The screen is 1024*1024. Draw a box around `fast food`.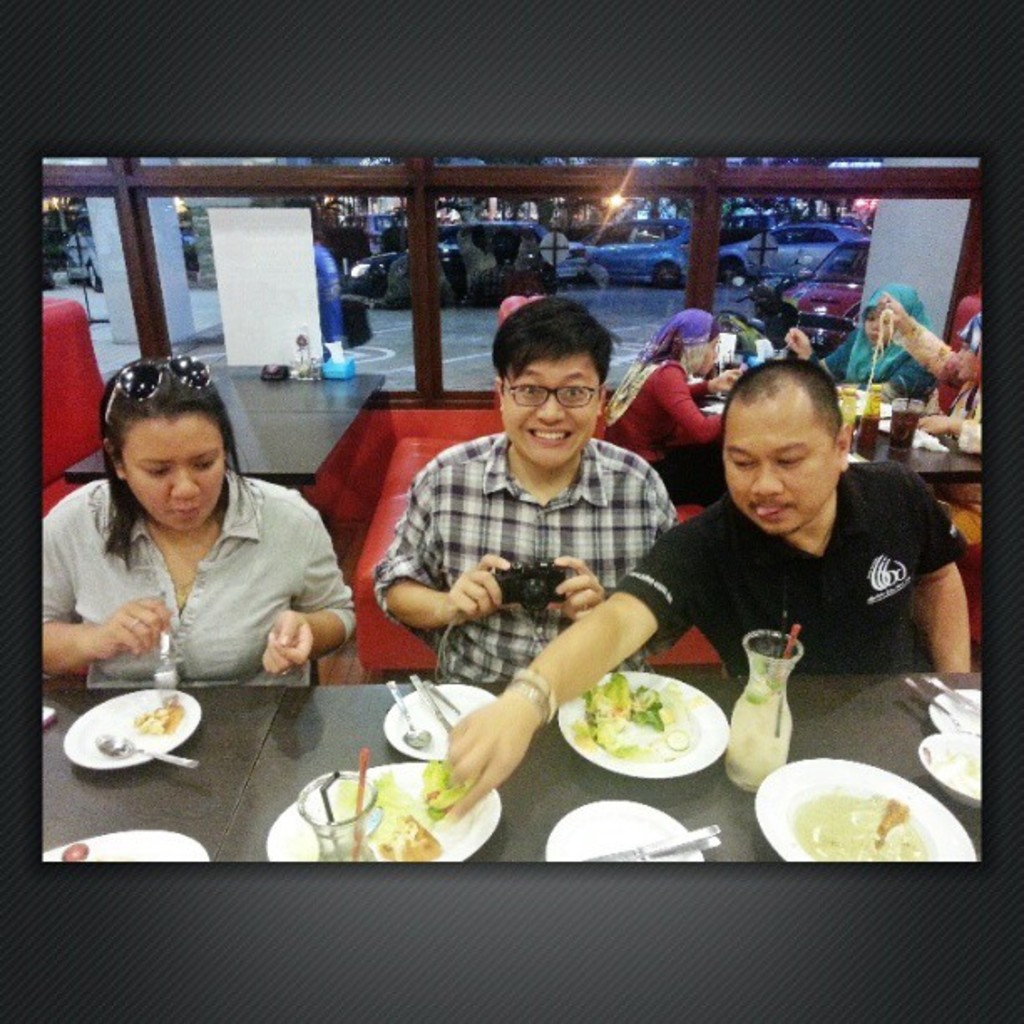
box=[139, 694, 186, 733].
